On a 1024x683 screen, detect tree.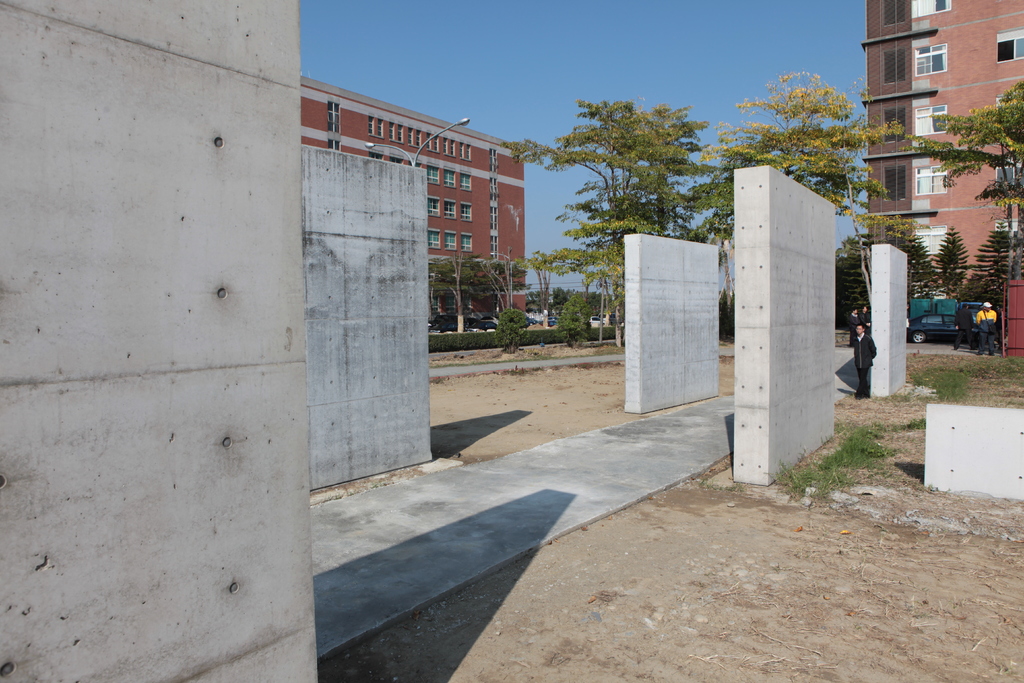
rect(534, 74, 744, 342).
